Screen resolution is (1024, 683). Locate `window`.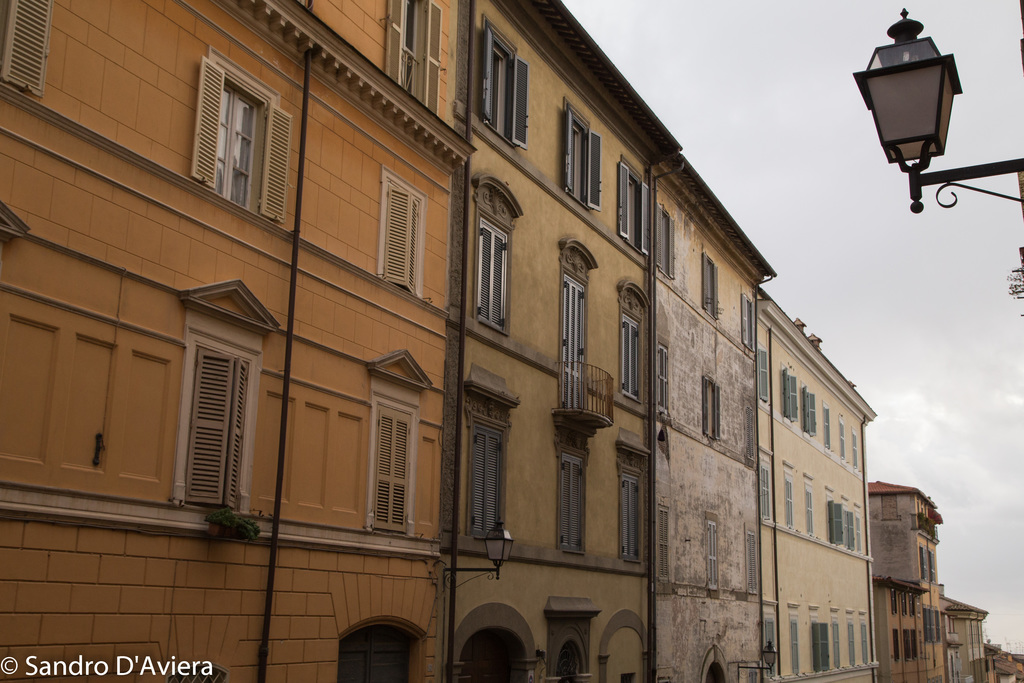
[813,623,829,670].
